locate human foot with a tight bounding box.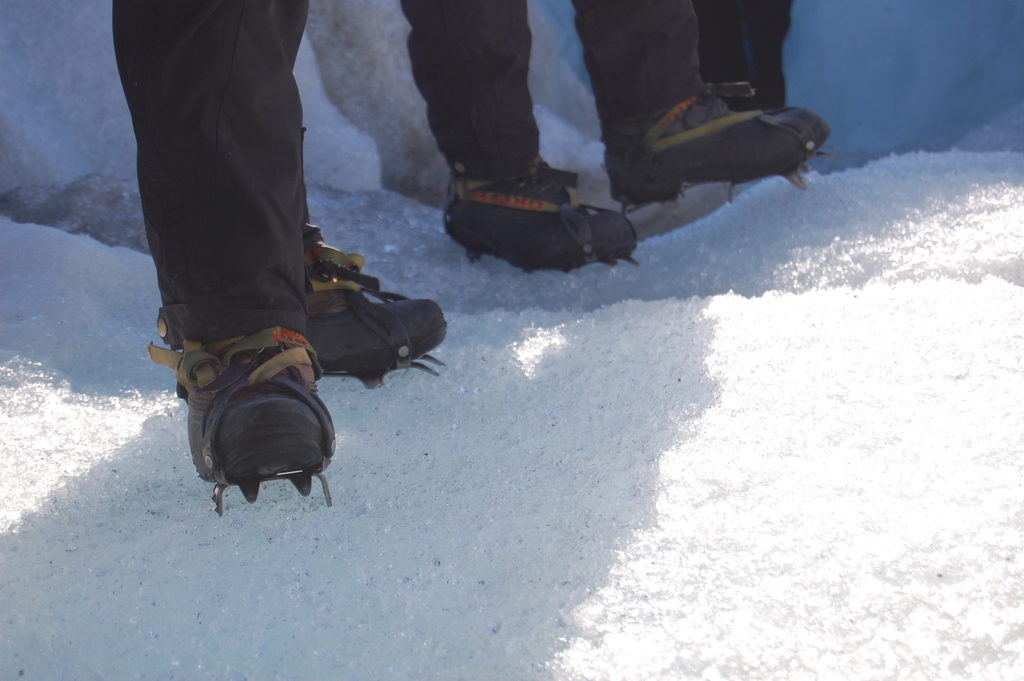
bbox=[596, 92, 831, 210].
